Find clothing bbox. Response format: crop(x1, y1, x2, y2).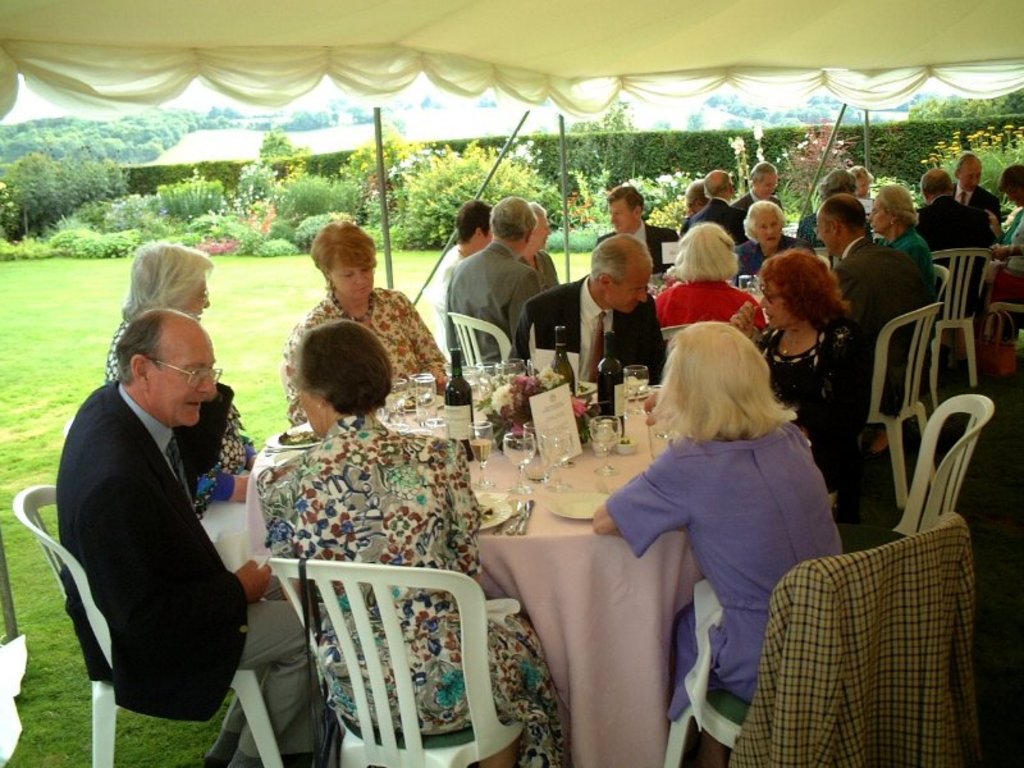
crop(595, 221, 684, 276).
